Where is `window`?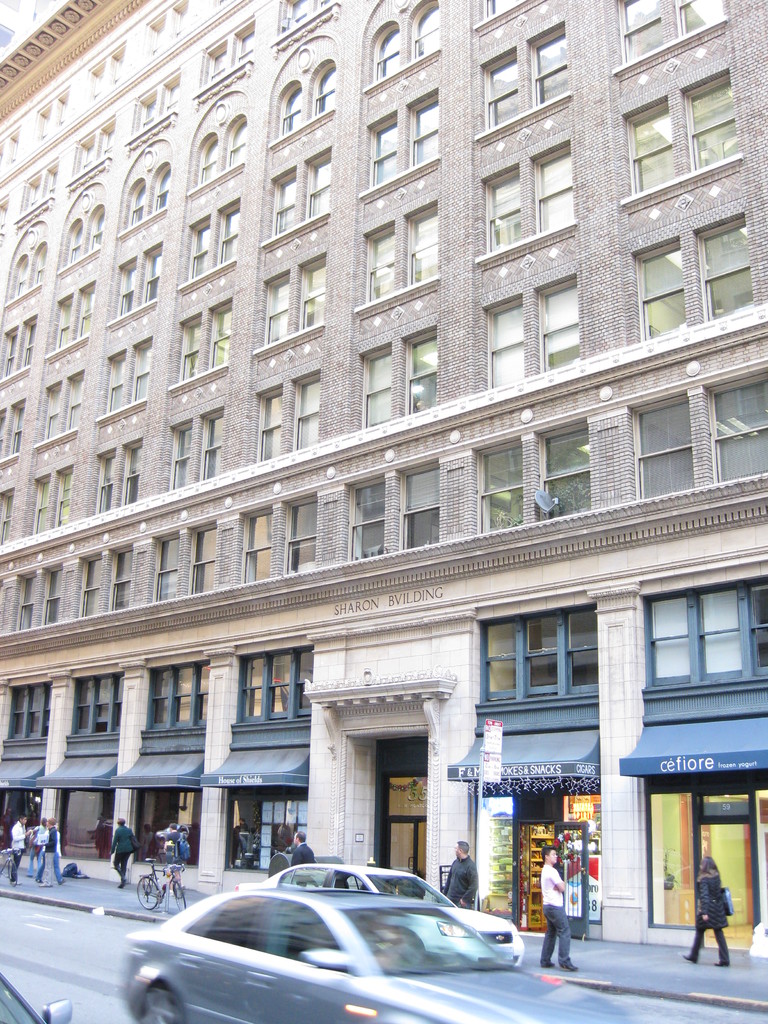
{"x1": 474, "y1": 0, "x2": 524, "y2": 15}.
